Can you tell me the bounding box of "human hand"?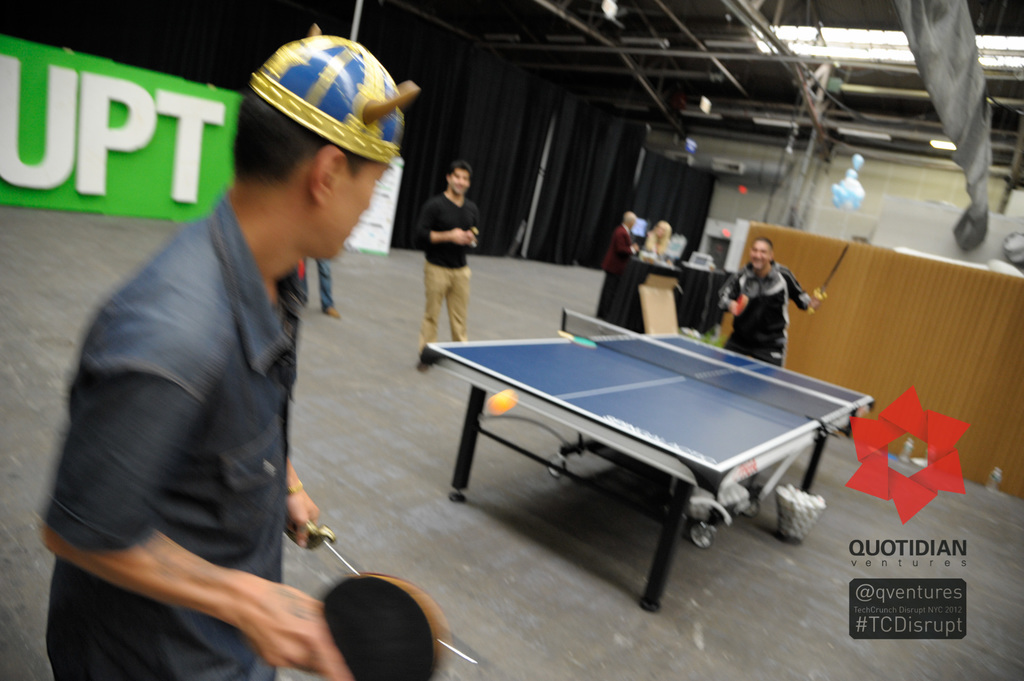
{"x1": 250, "y1": 584, "x2": 354, "y2": 680}.
